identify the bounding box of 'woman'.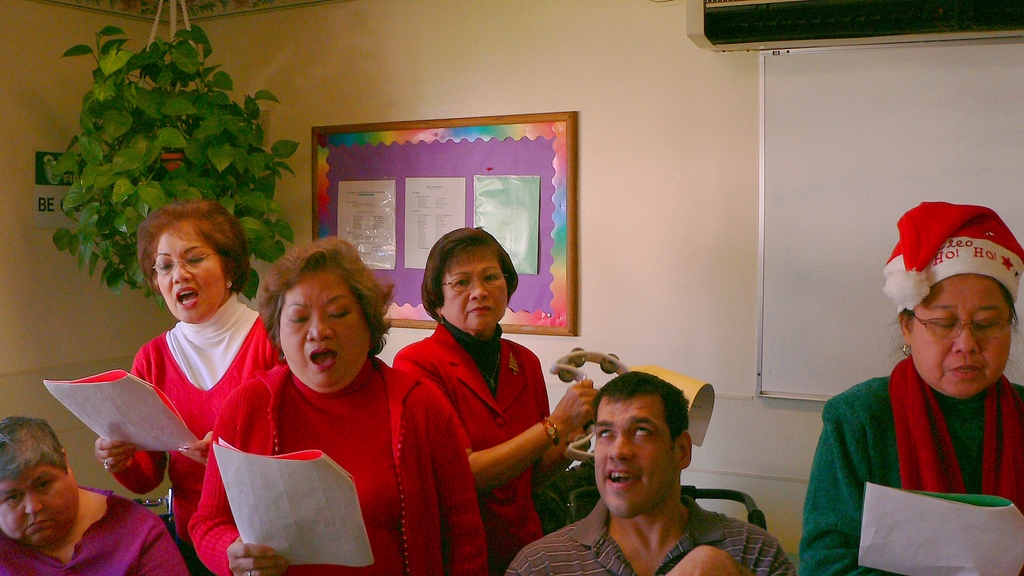
<box>184,235,491,575</box>.
